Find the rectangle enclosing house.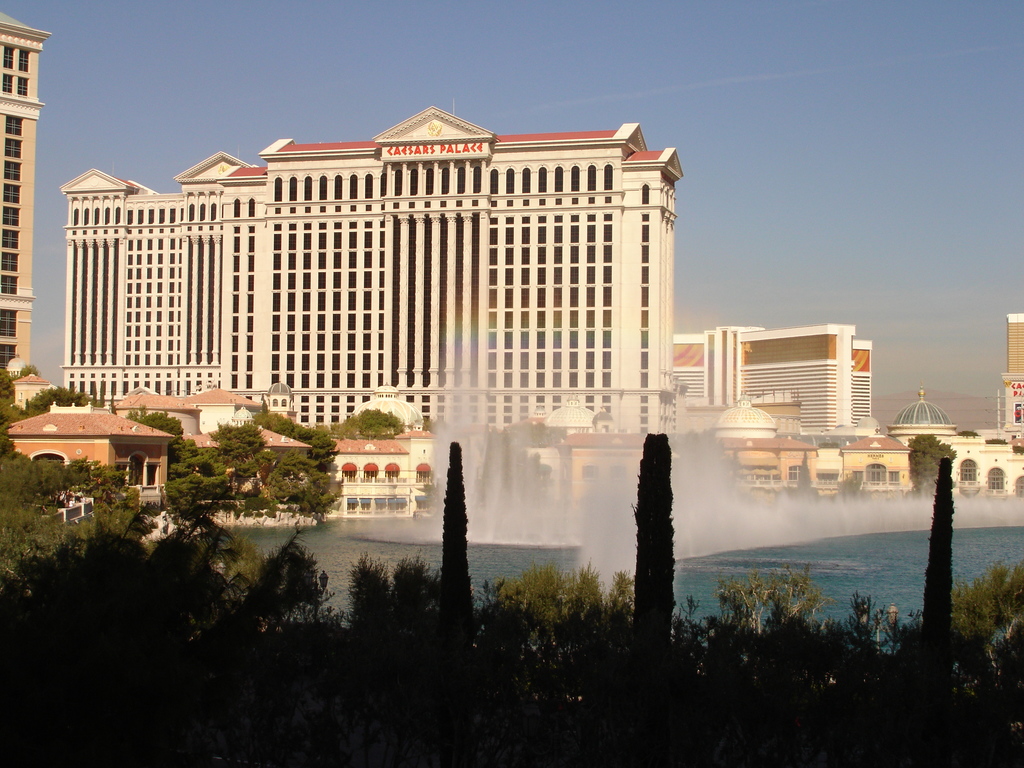
l=172, t=381, r=248, b=447.
